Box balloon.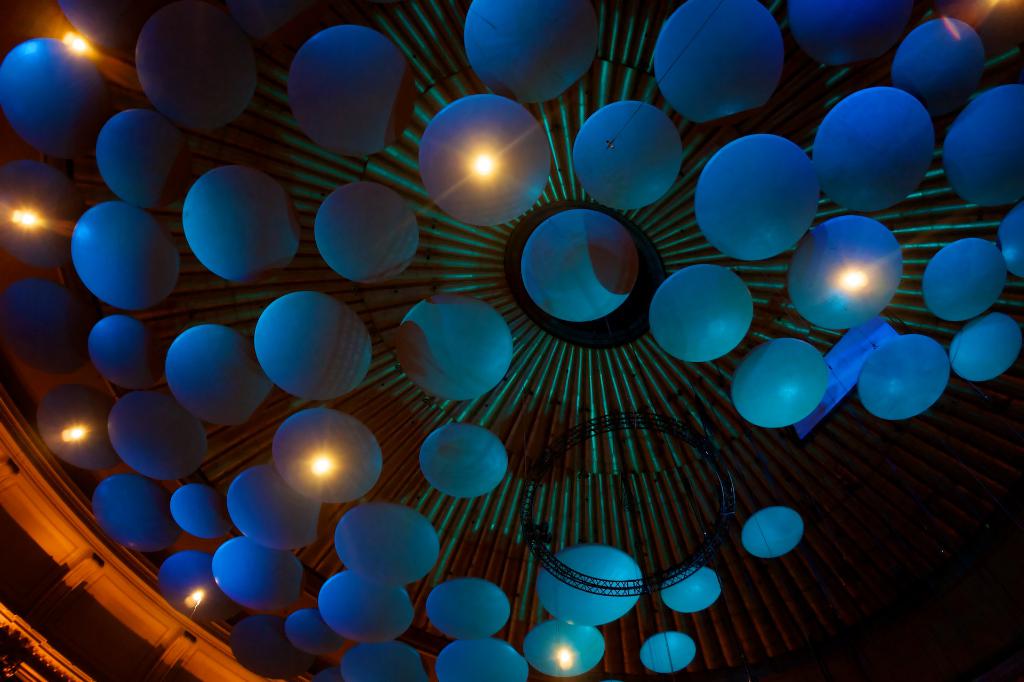
[535,544,643,628].
